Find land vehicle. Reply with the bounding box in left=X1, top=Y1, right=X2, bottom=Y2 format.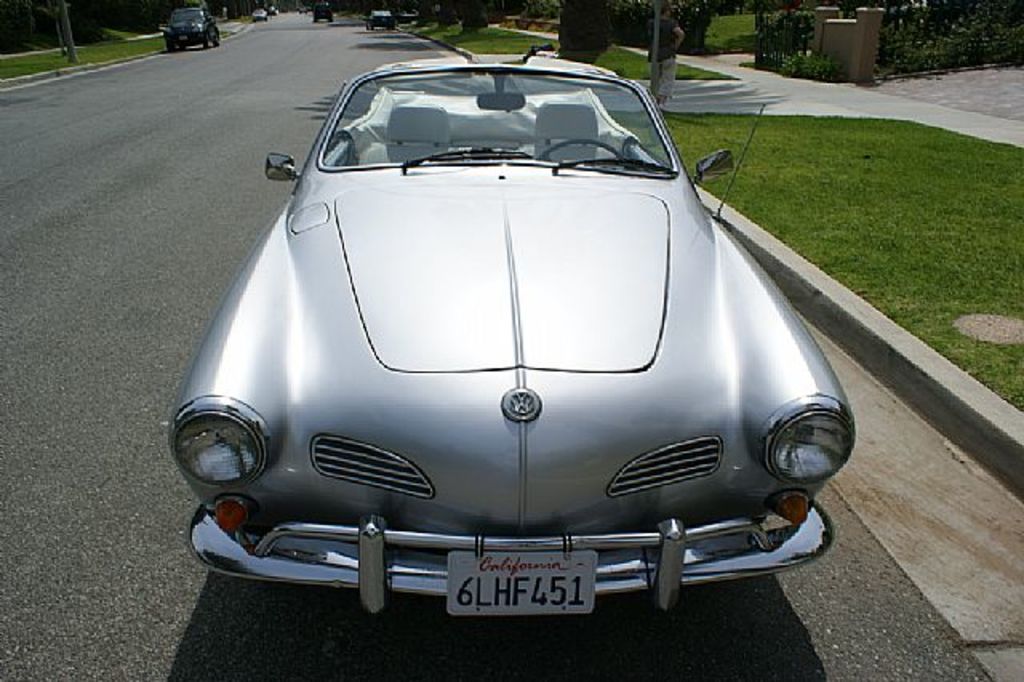
left=170, top=10, right=222, bottom=51.
